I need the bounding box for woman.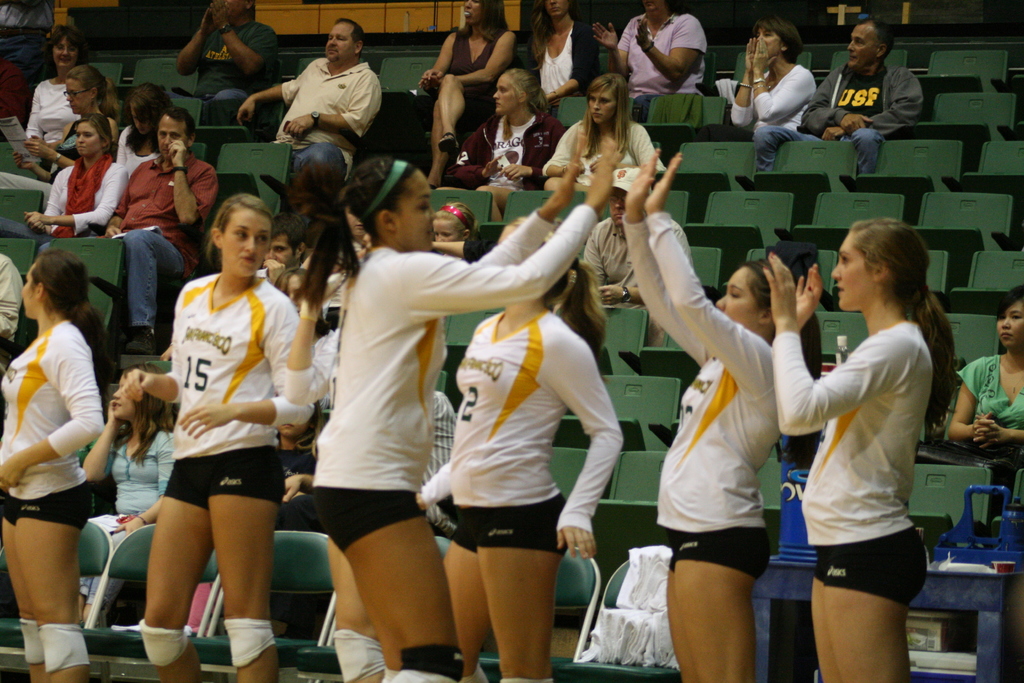
Here it is: (20, 114, 127, 236).
